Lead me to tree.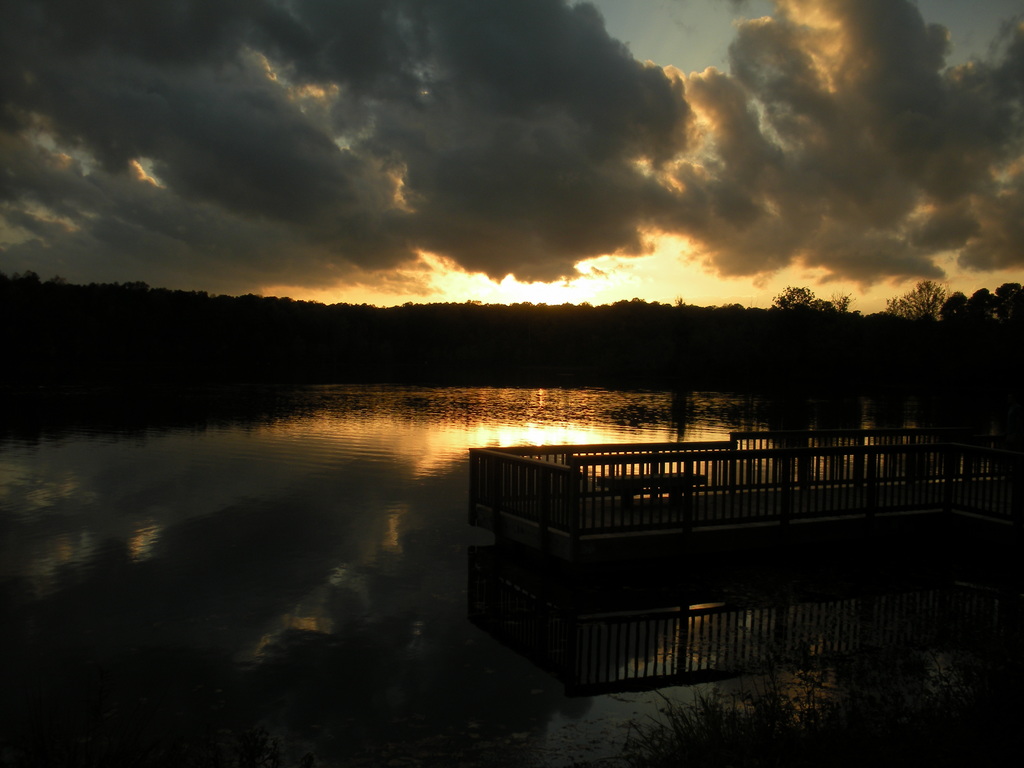
Lead to pyautogui.locateOnScreen(886, 284, 942, 326).
